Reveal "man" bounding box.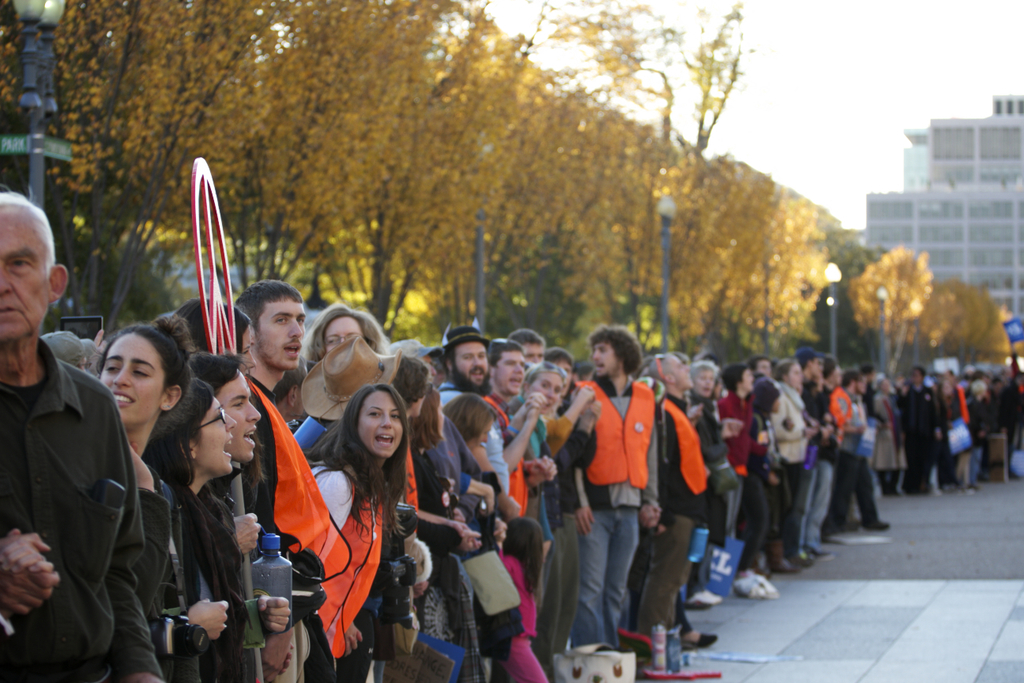
Revealed: crop(0, 193, 164, 682).
